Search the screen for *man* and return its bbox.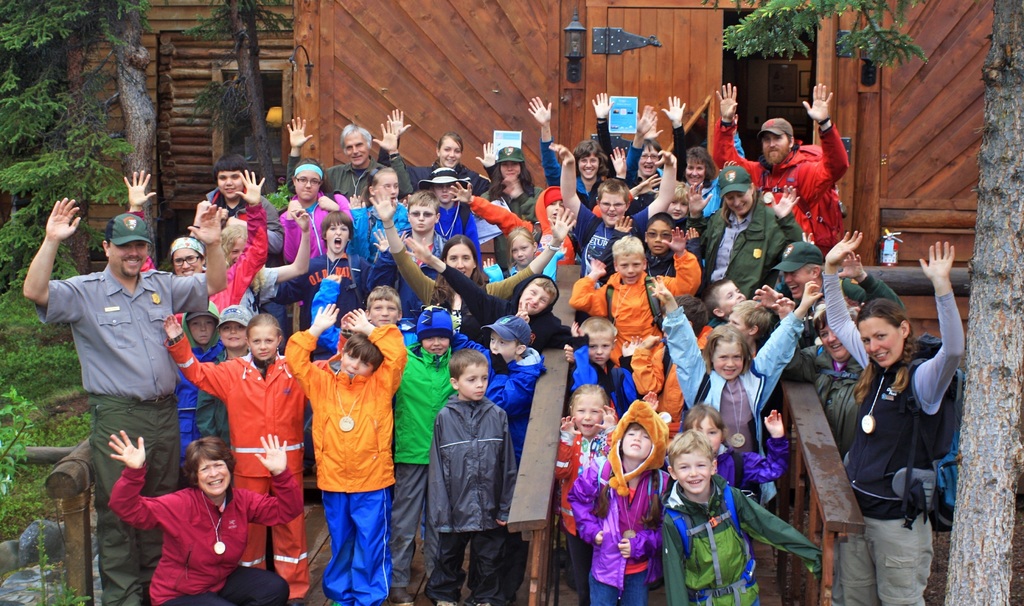
Found: left=293, top=304, right=403, bottom=605.
